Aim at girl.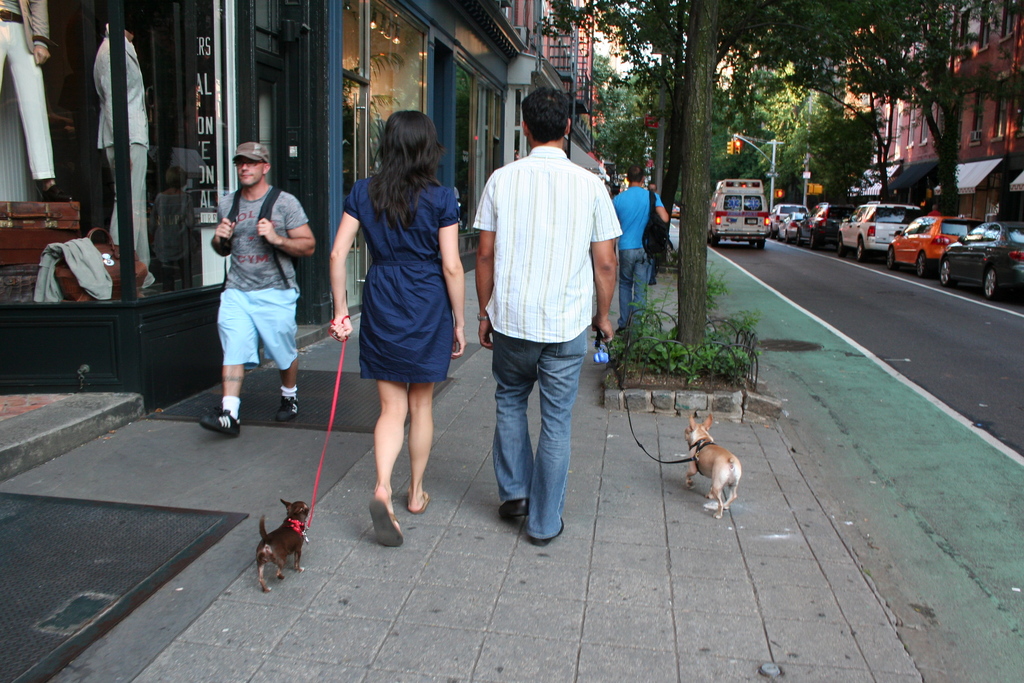
Aimed at Rect(331, 111, 465, 548).
